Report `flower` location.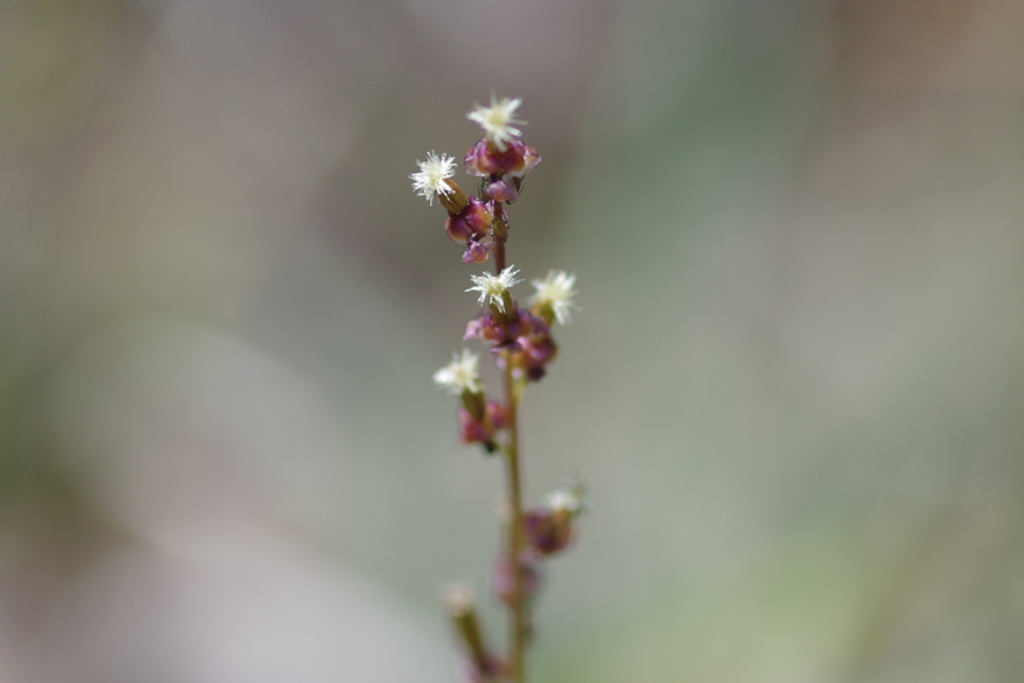
Report: (530, 265, 581, 328).
